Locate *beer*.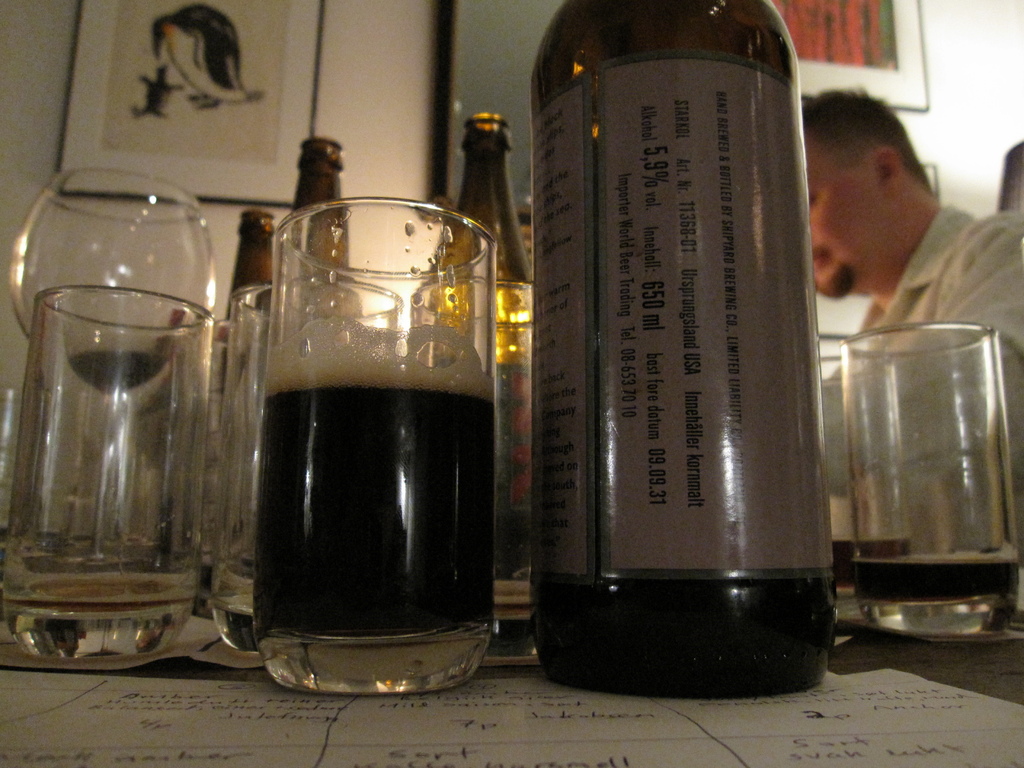
Bounding box: detection(2, 292, 218, 668).
